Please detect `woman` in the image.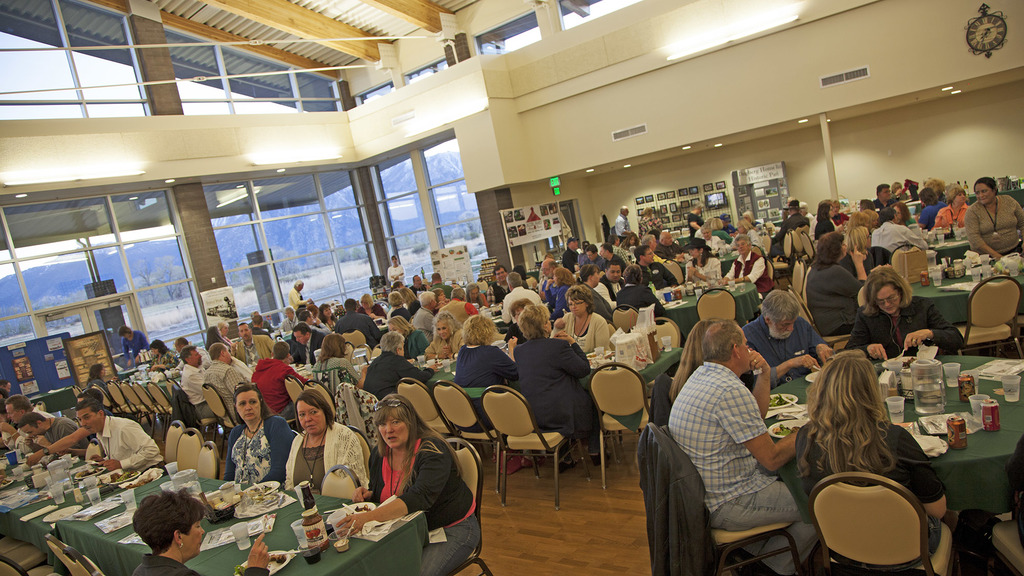
box(454, 313, 538, 473).
